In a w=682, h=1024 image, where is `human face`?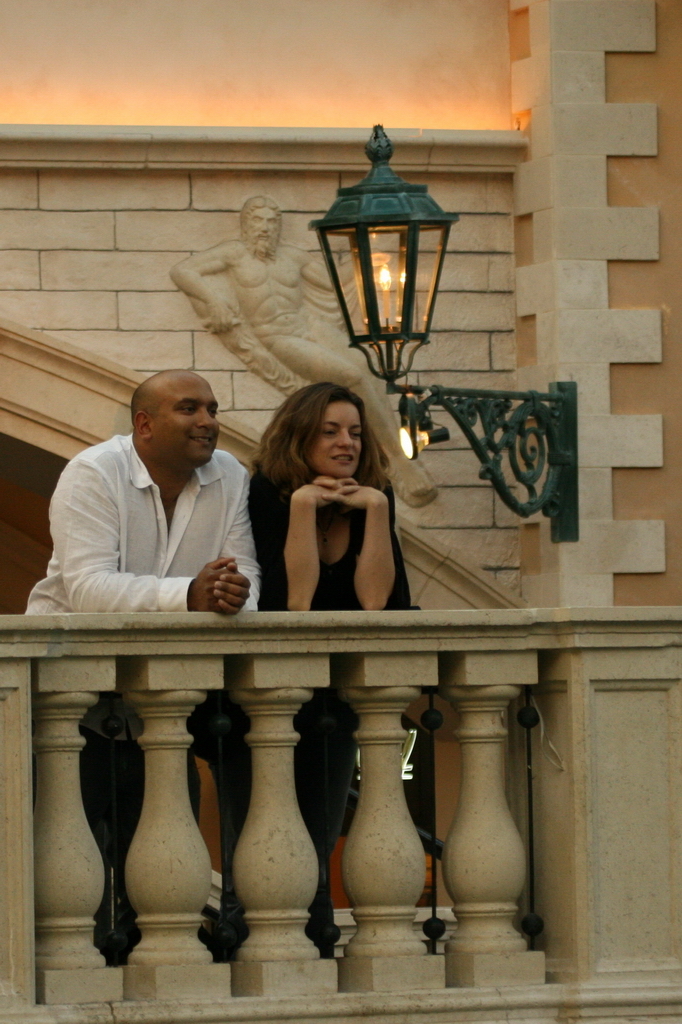
BBox(313, 400, 365, 480).
